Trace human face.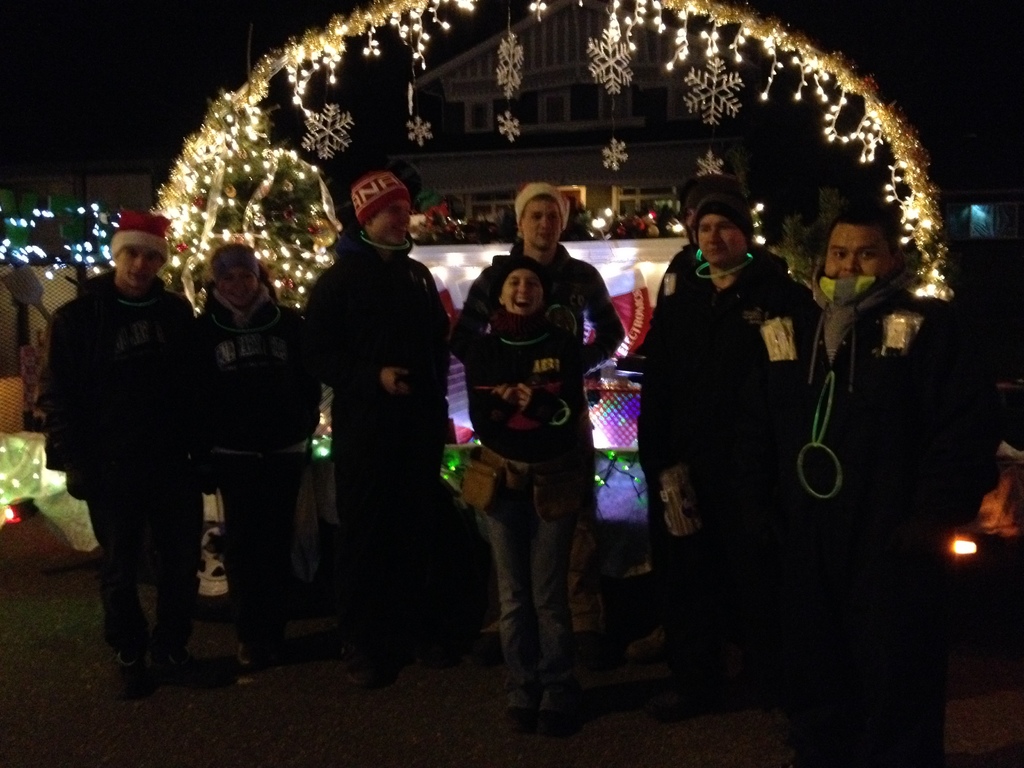
Traced to Rect(824, 220, 890, 278).
